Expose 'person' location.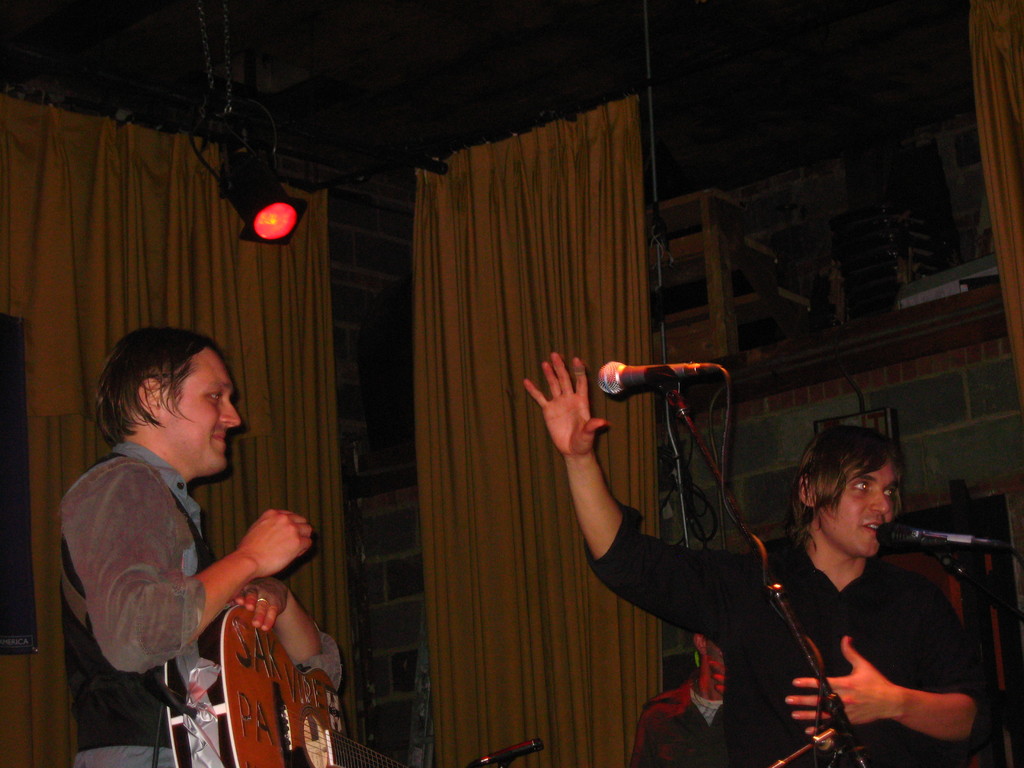
Exposed at pyautogui.locateOnScreen(56, 326, 319, 767).
